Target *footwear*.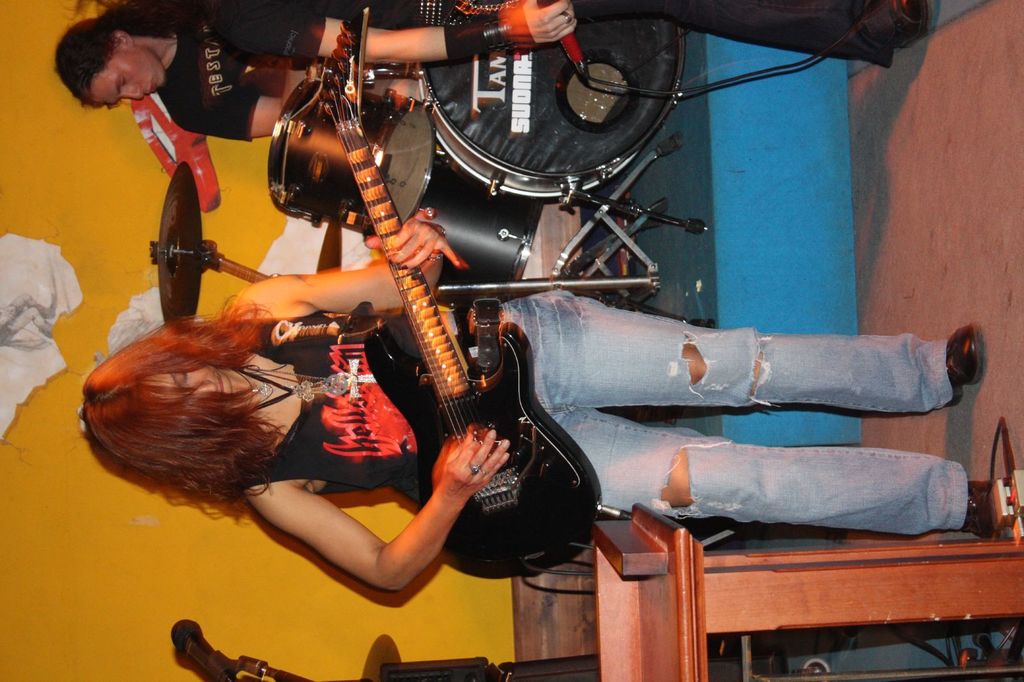
Target region: crop(960, 479, 996, 540).
